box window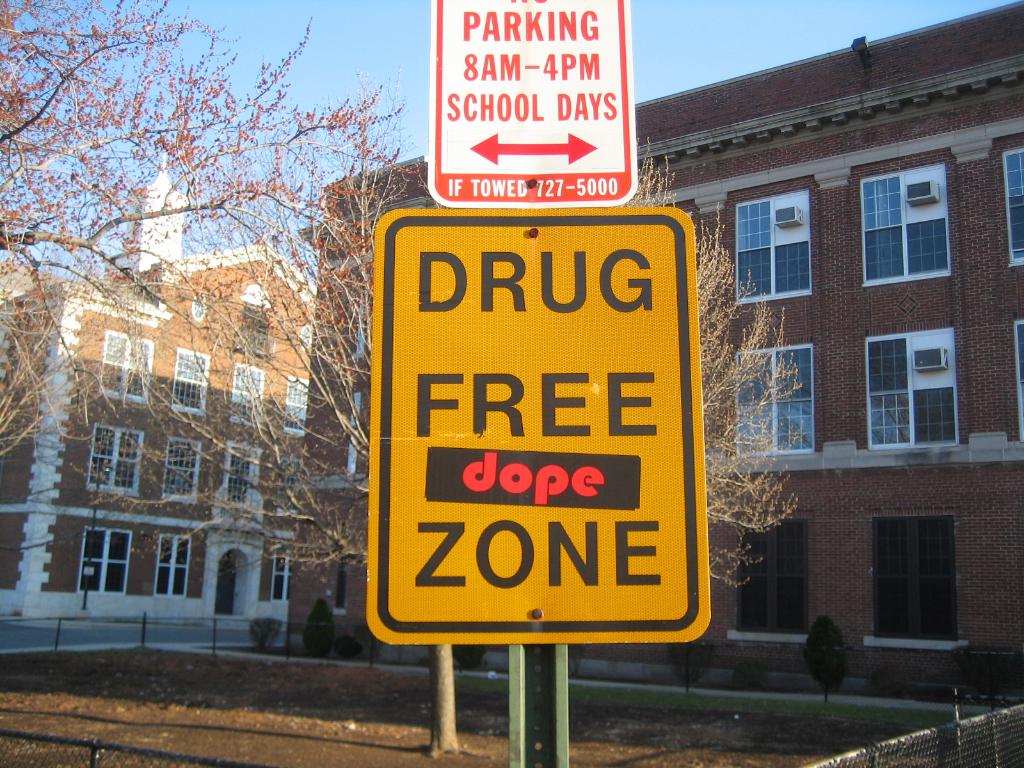
149:528:195:596
